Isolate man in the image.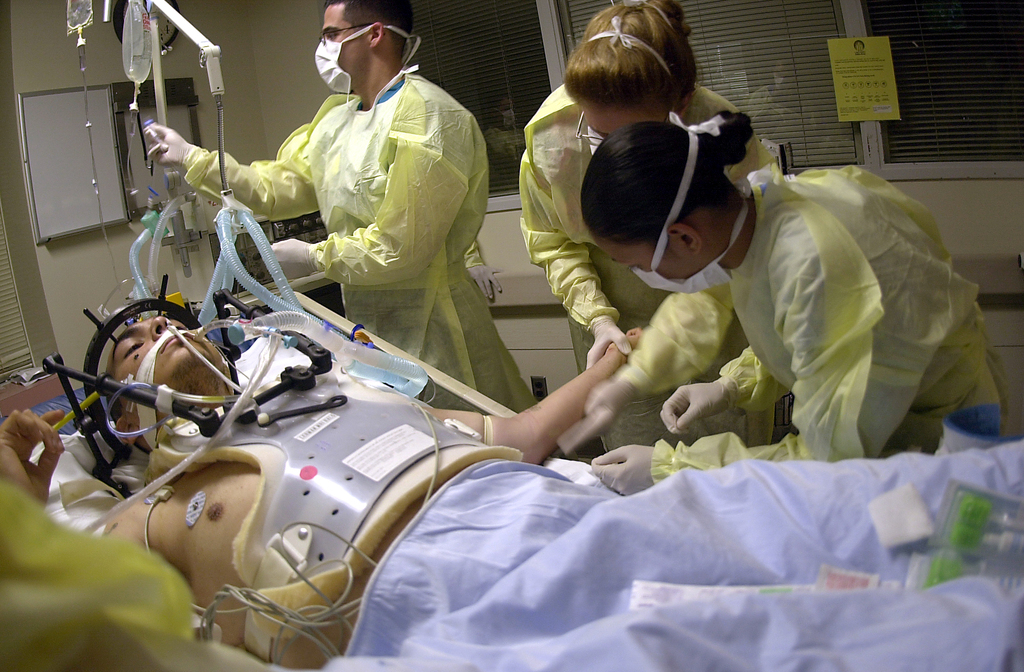
Isolated region: <region>129, 0, 538, 406</region>.
